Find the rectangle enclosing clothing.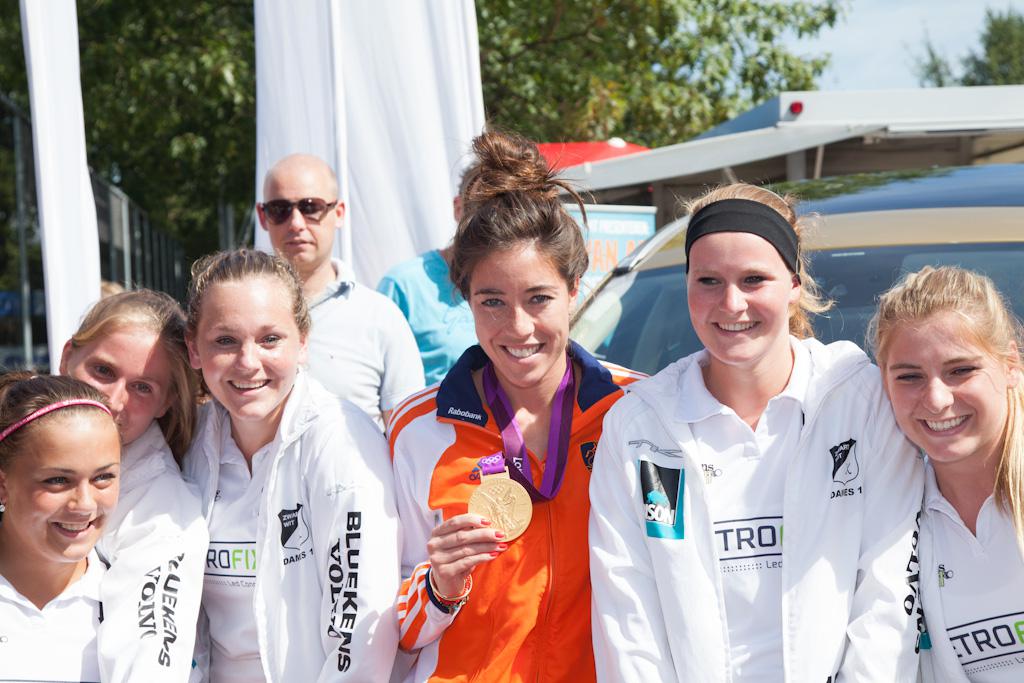
910/452/1023/682.
